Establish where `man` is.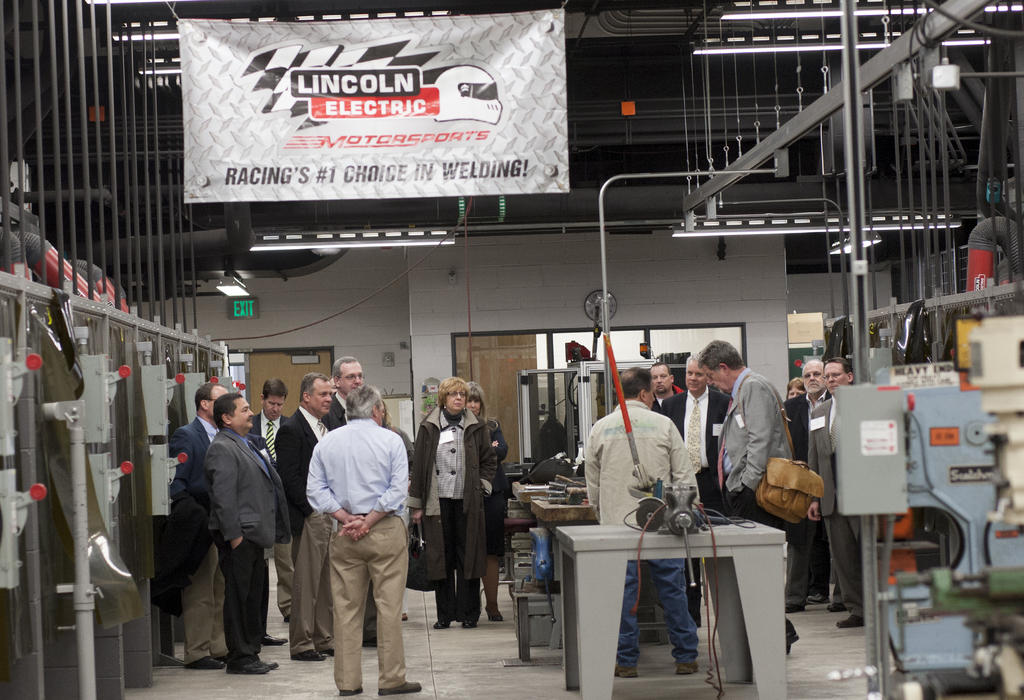
Established at crop(656, 349, 729, 507).
